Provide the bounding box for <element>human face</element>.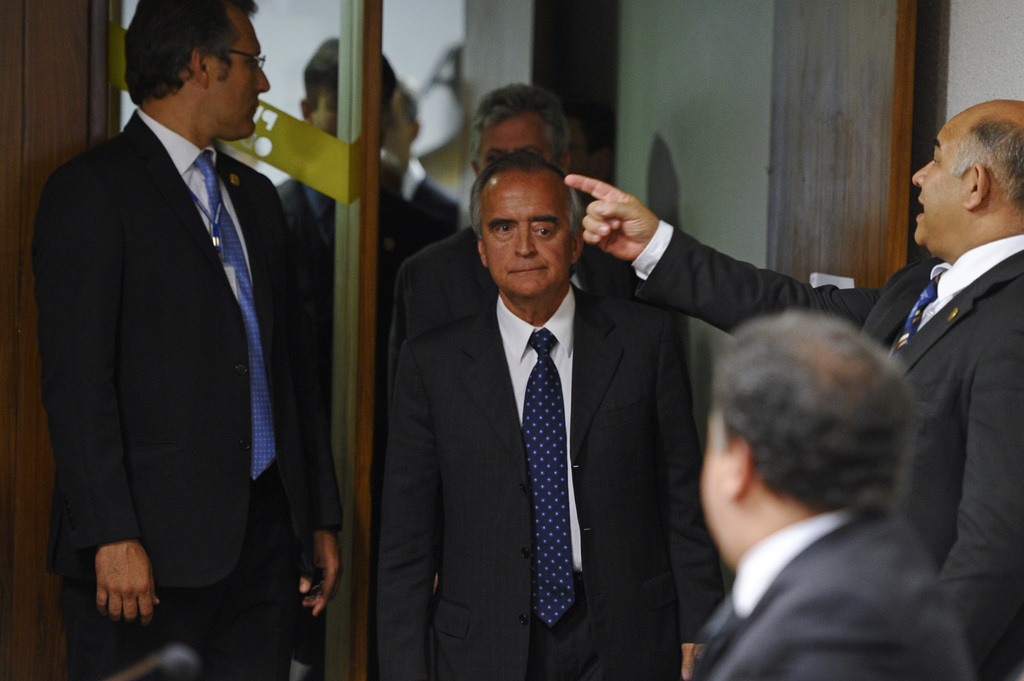
[x1=698, y1=413, x2=722, y2=540].
